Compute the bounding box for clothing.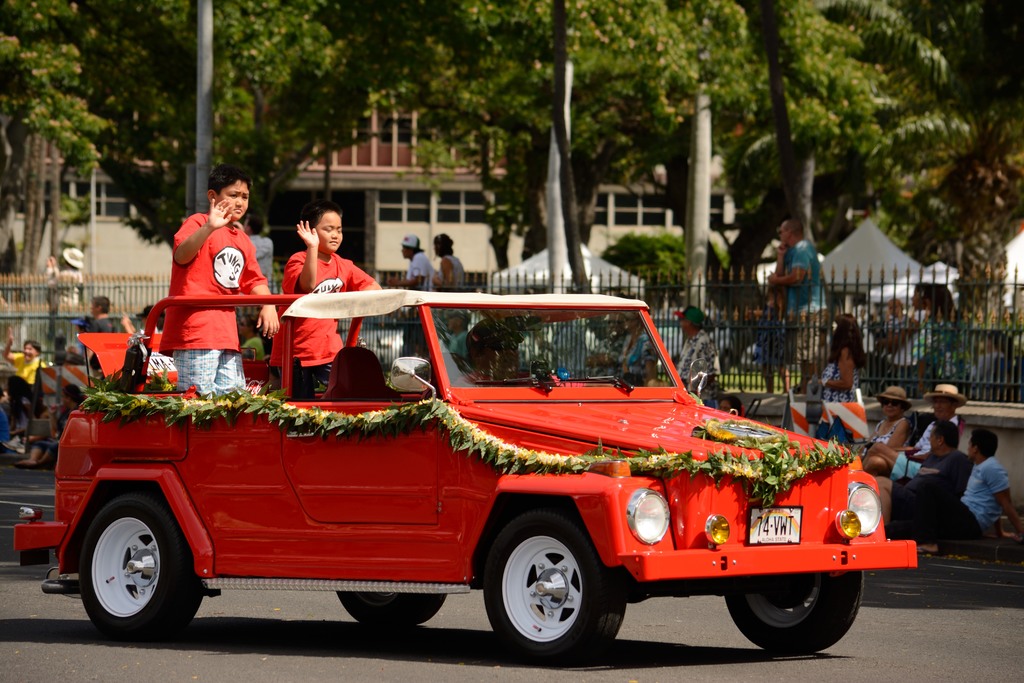
left=675, top=329, right=719, bottom=407.
